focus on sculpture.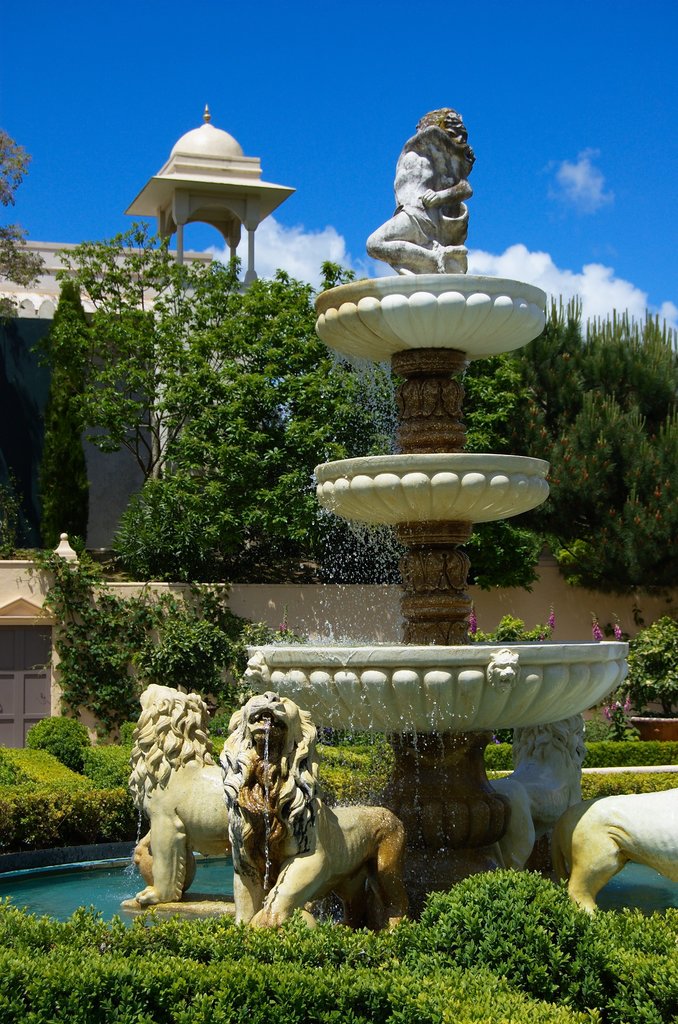
Focused at [124, 672, 422, 917].
